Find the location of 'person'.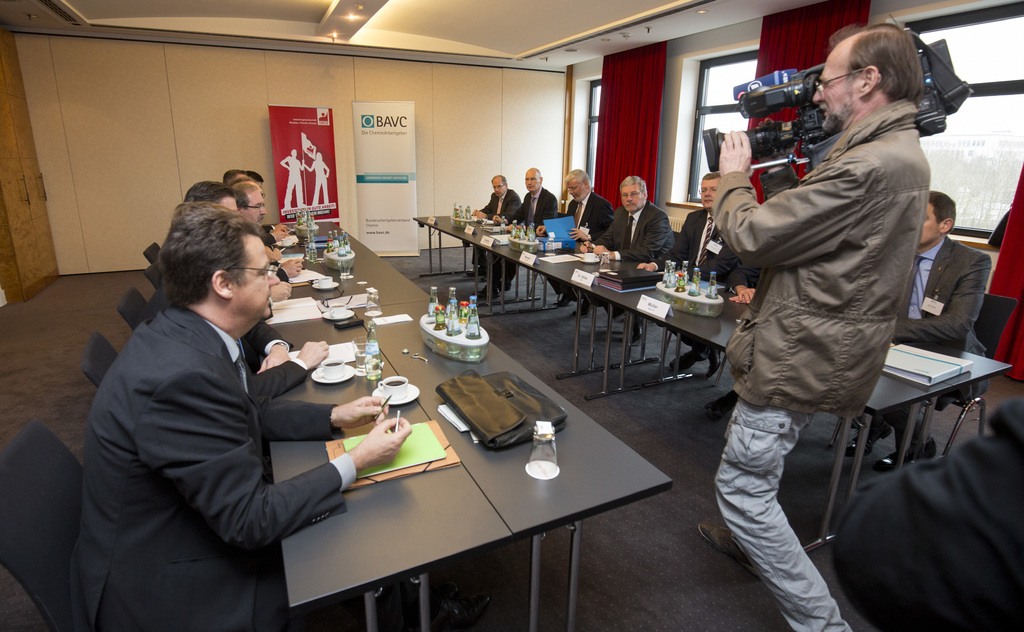
Location: [181, 179, 330, 404].
